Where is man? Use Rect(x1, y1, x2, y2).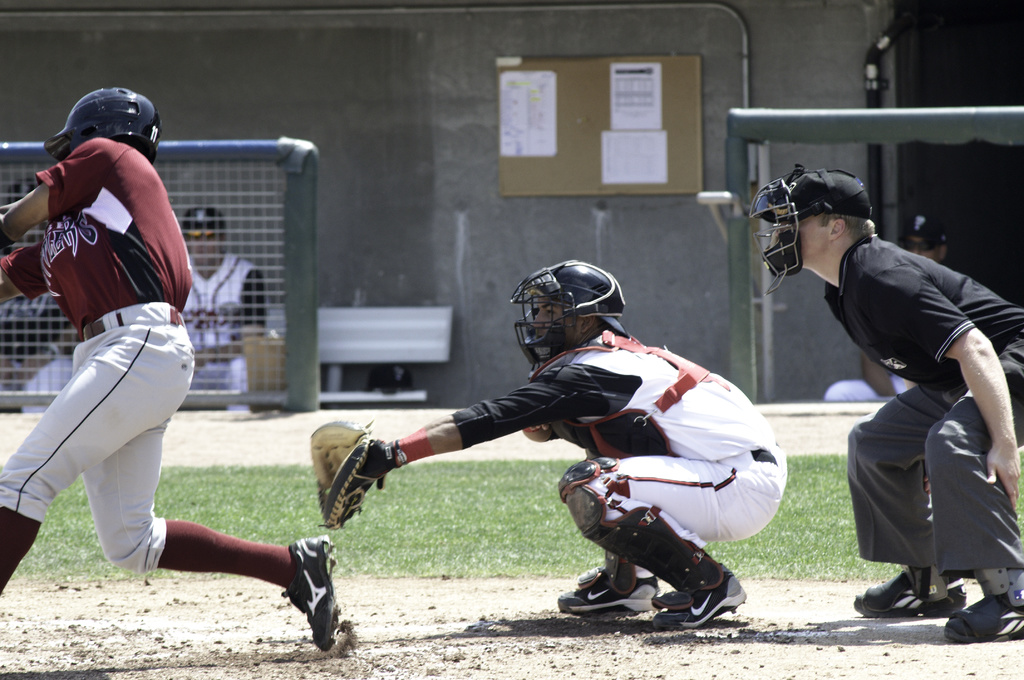
Rect(759, 168, 1023, 647).
